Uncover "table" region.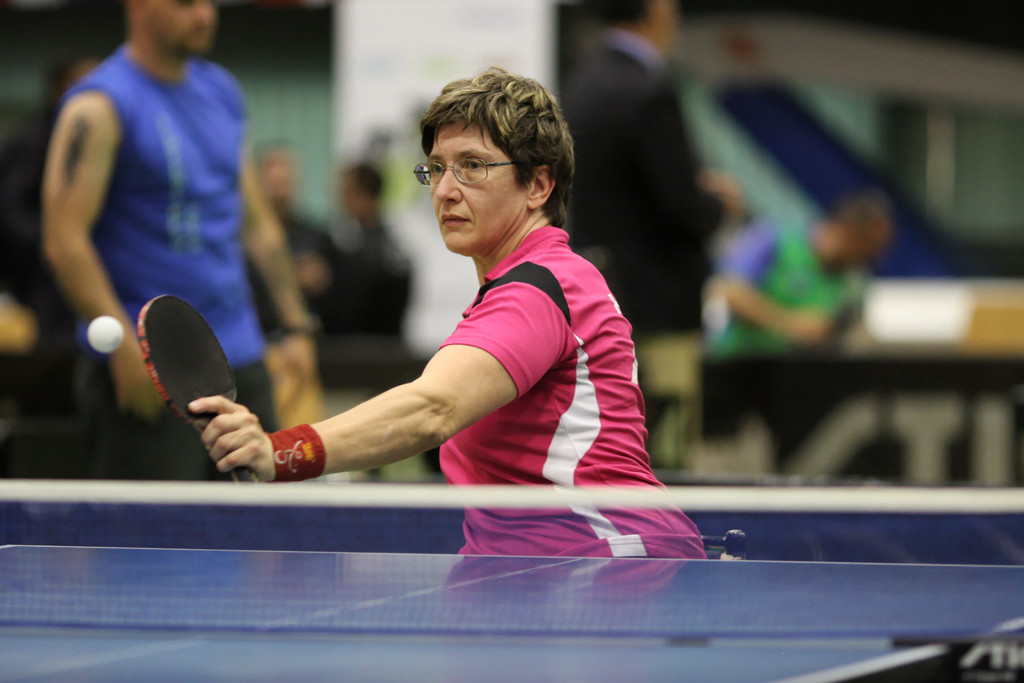
Uncovered: <region>0, 541, 1023, 682</region>.
